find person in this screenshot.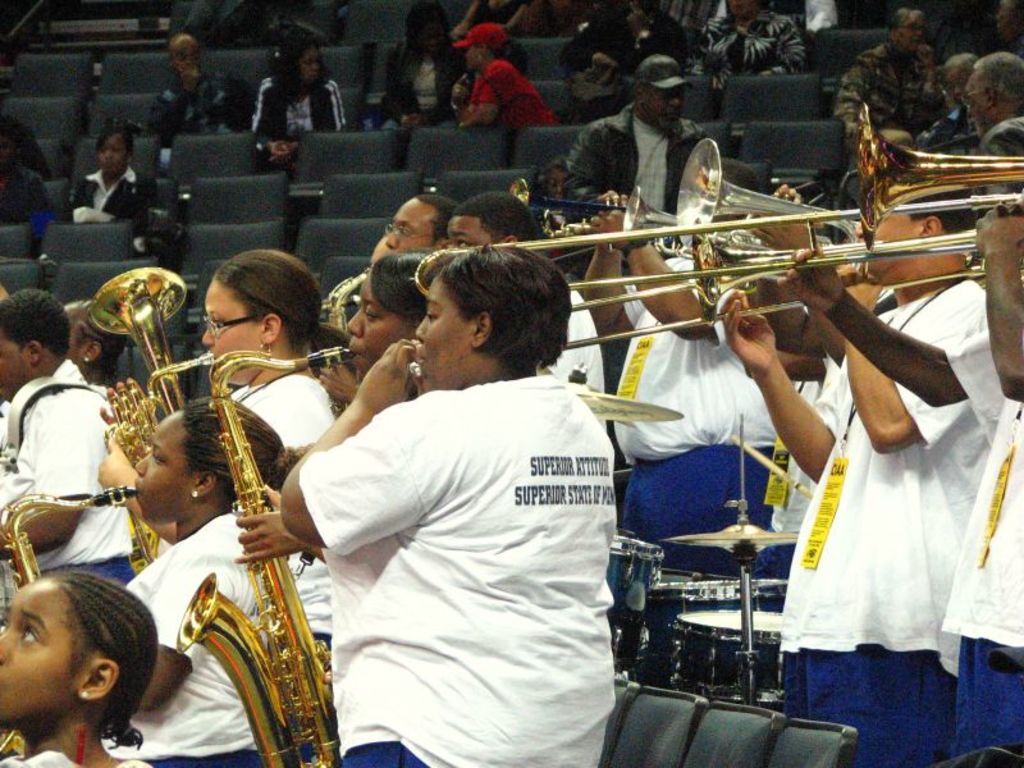
The bounding box for person is [239,26,343,165].
